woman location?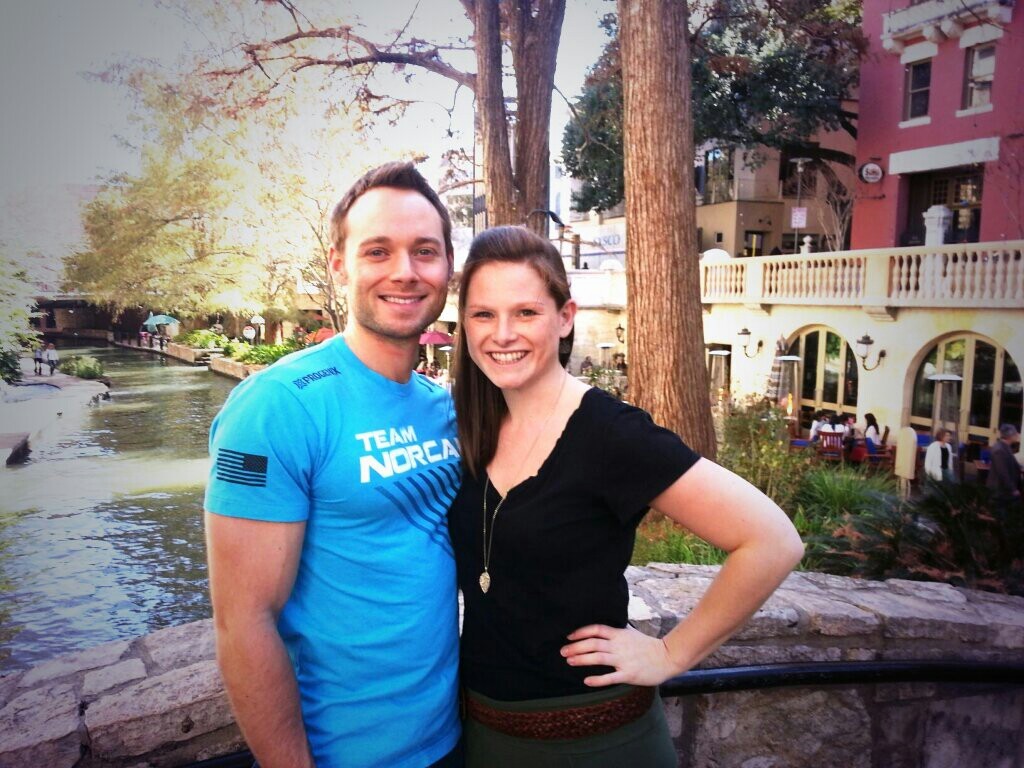
[left=864, top=411, right=883, bottom=454]
